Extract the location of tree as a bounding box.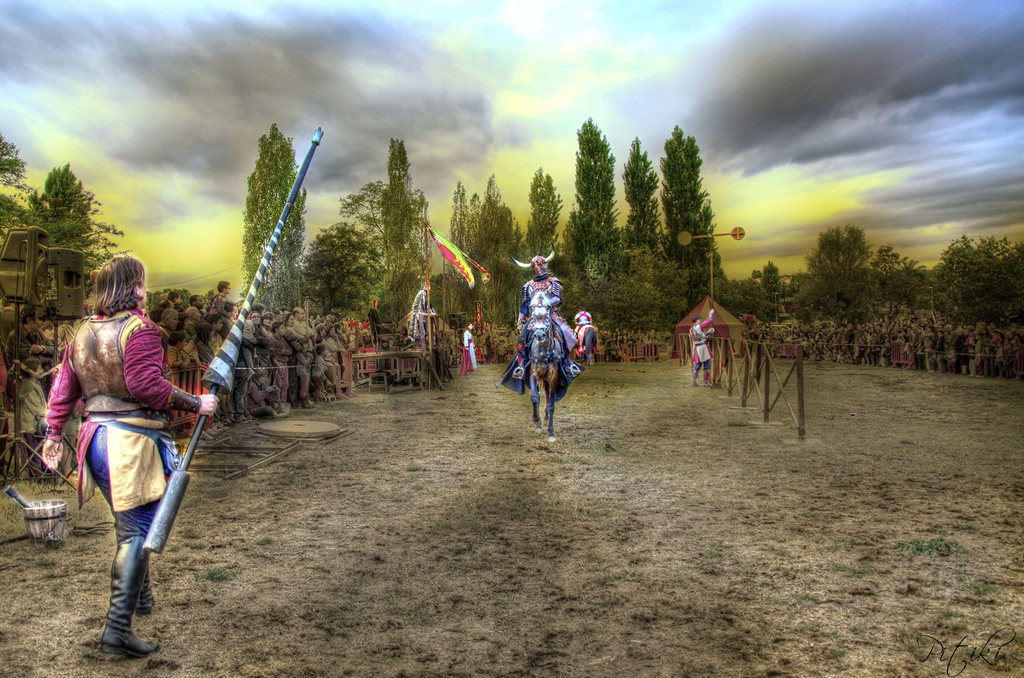
box(243, 127, 304, 323).
